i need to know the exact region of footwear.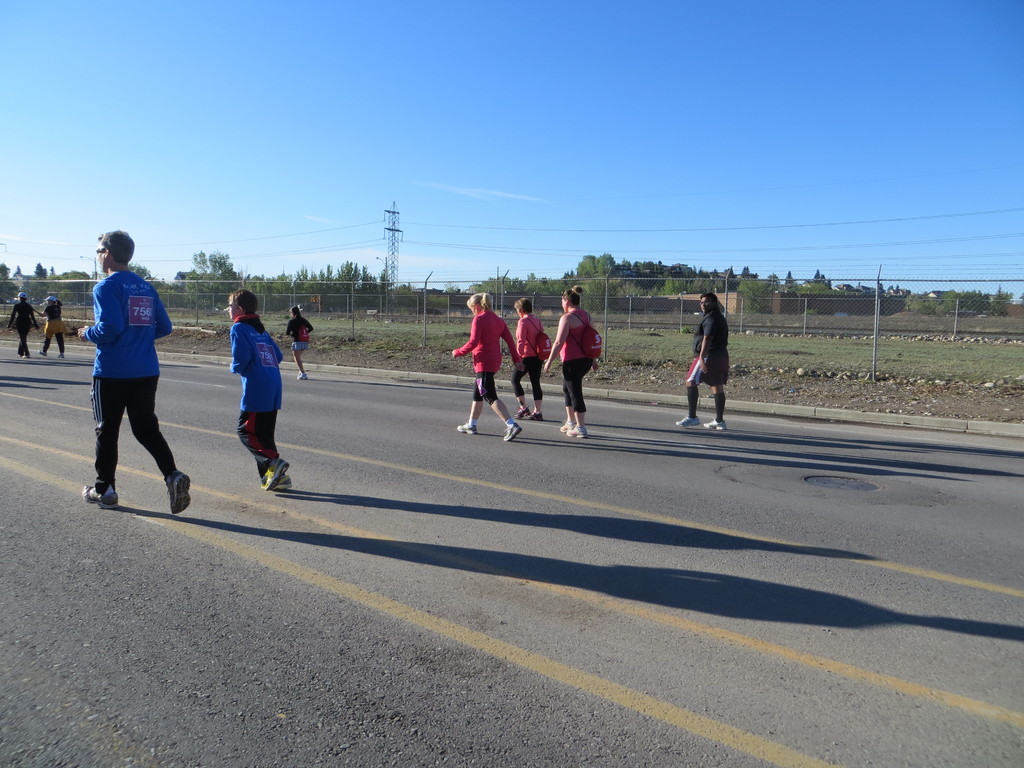
Region: bbox=[296, 374, 309, 380].
